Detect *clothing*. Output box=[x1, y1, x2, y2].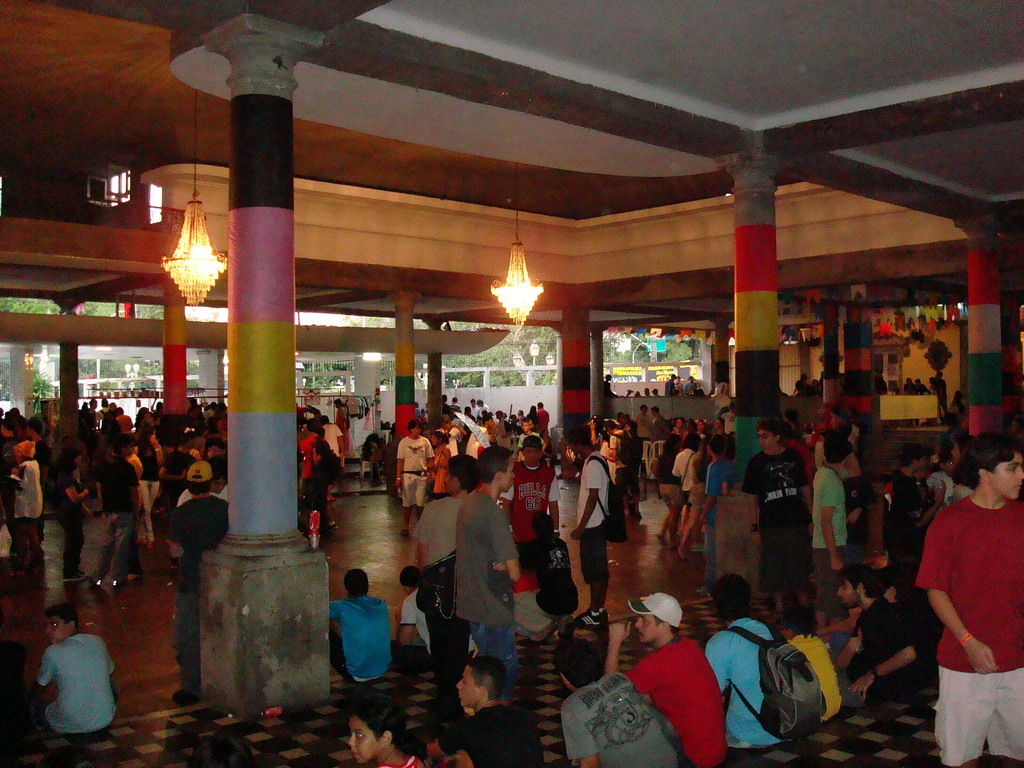
box=[396, 433, 430, 509].
